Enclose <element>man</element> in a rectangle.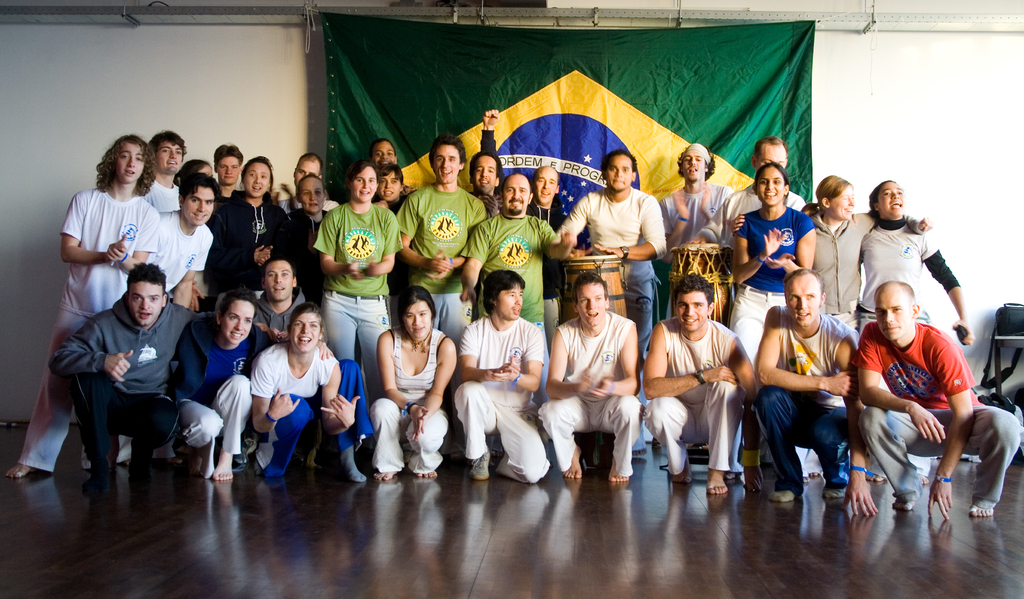
{"left": 211, "top": 148, "right": 244, "bottom": 209}.
